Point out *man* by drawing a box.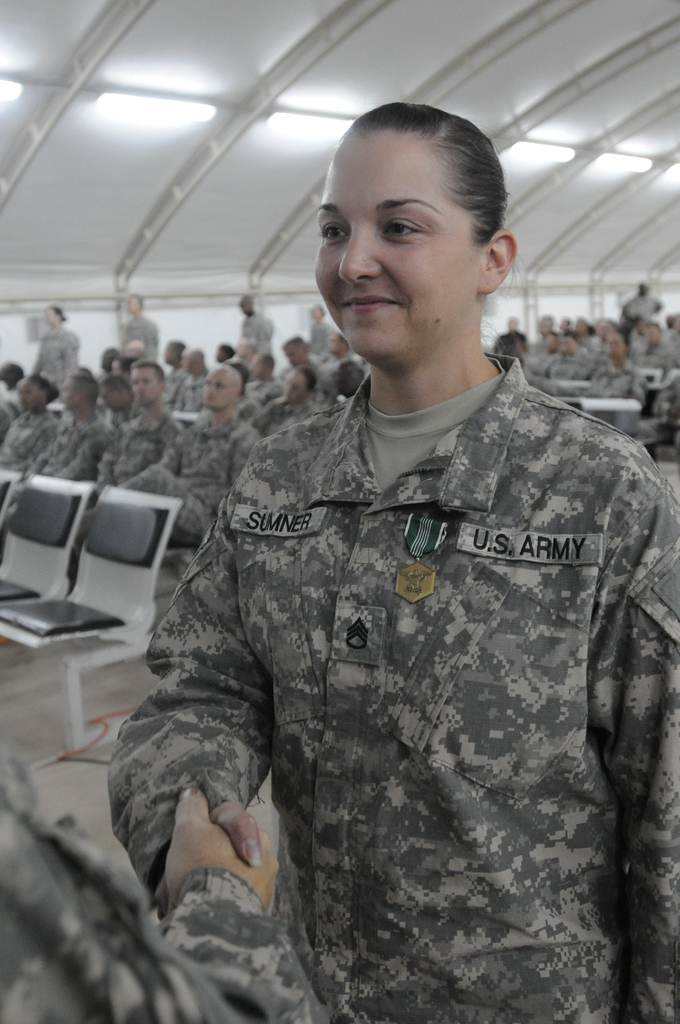
85,364,183,484.
